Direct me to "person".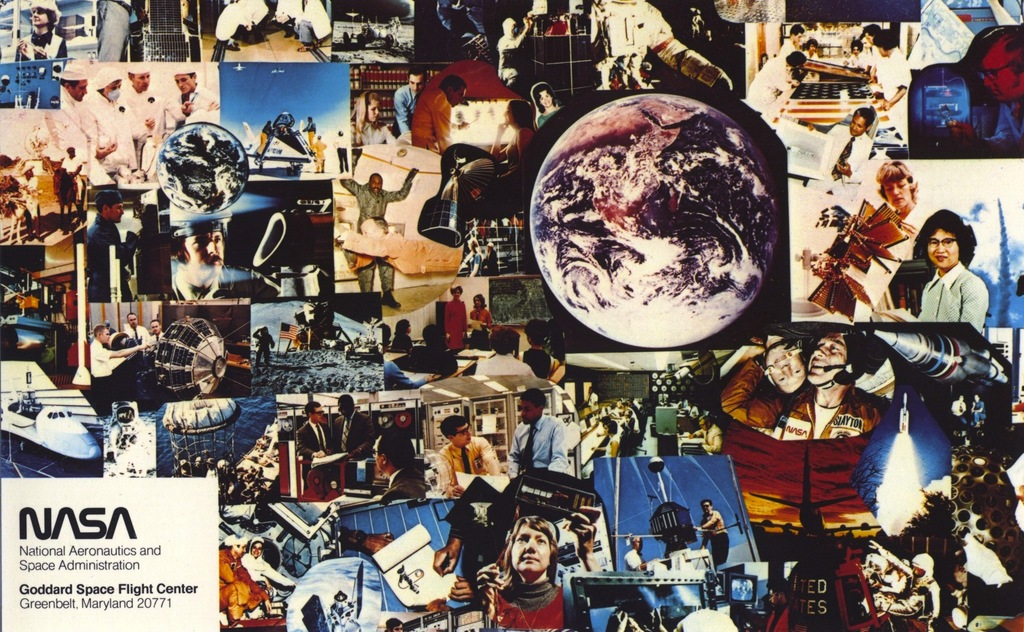
Direction: [88, 193, 142, 304].
